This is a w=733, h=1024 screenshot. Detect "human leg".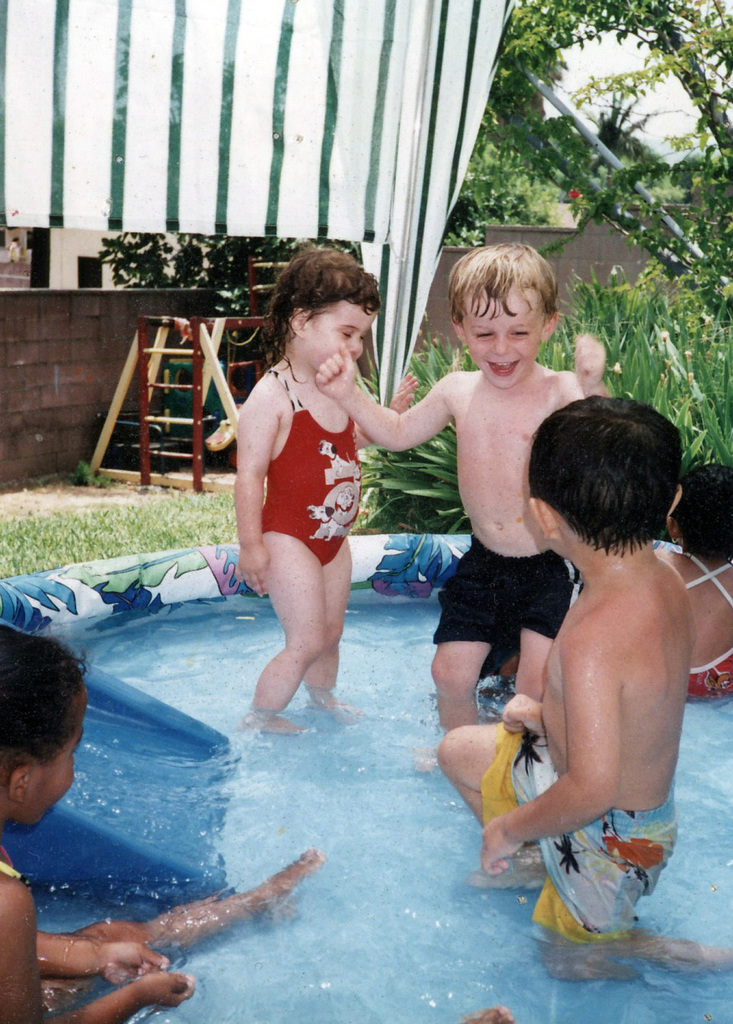
[x1=429, y1=540, x2=477, y2=721].
